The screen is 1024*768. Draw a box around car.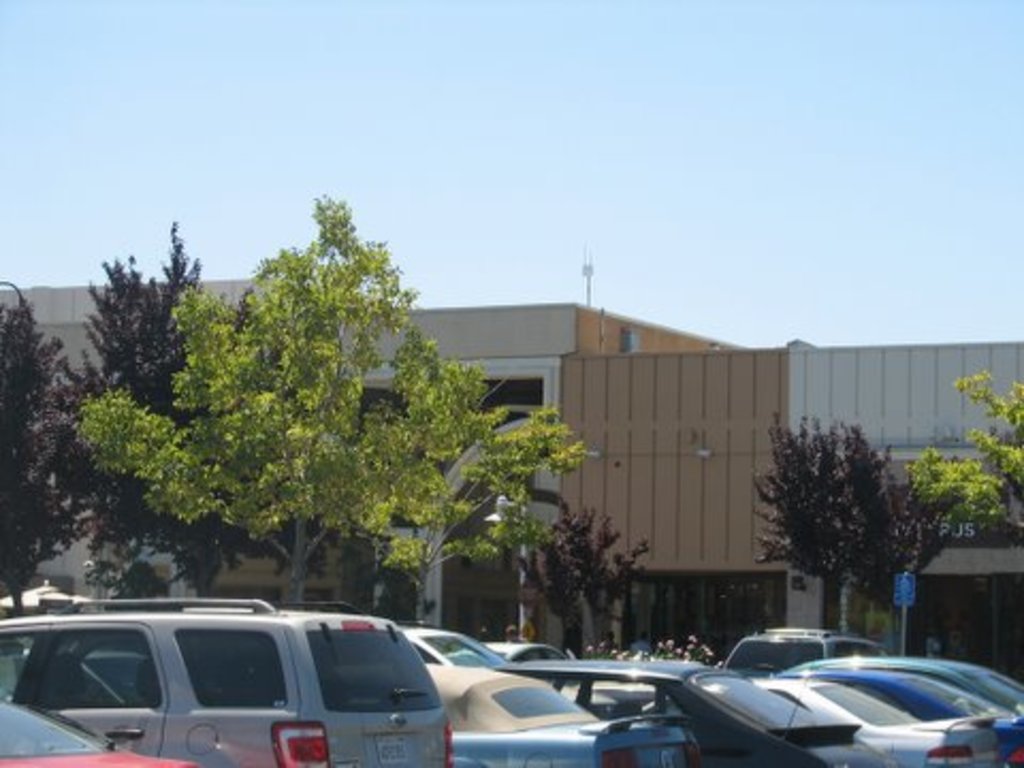
[486, 642, 563, 655].
